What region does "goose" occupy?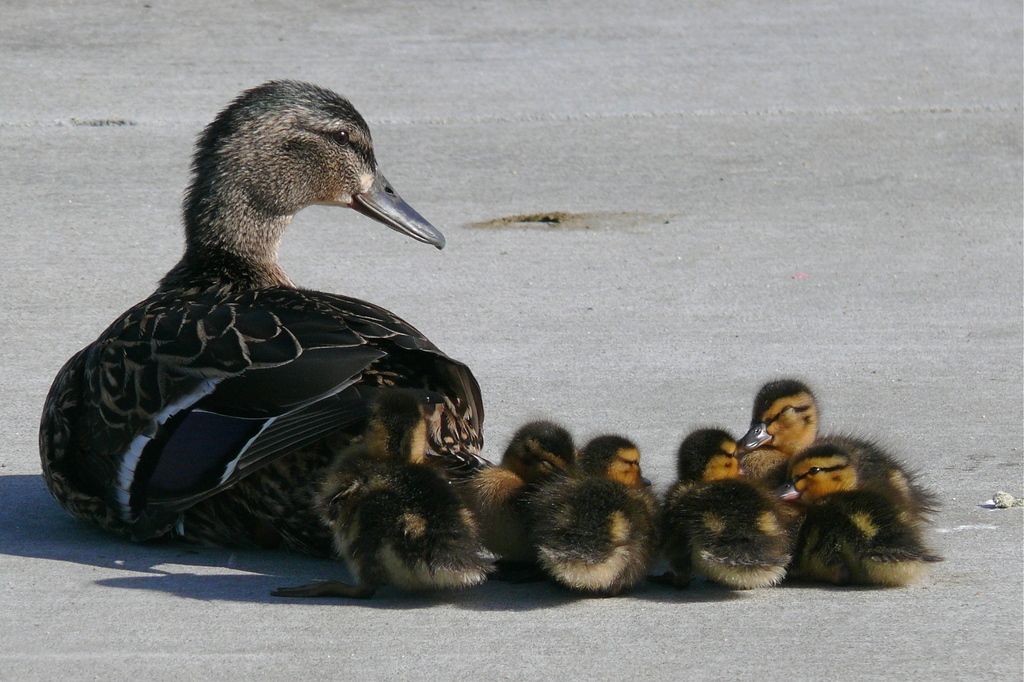
locate(748, 380, 919, 525).
